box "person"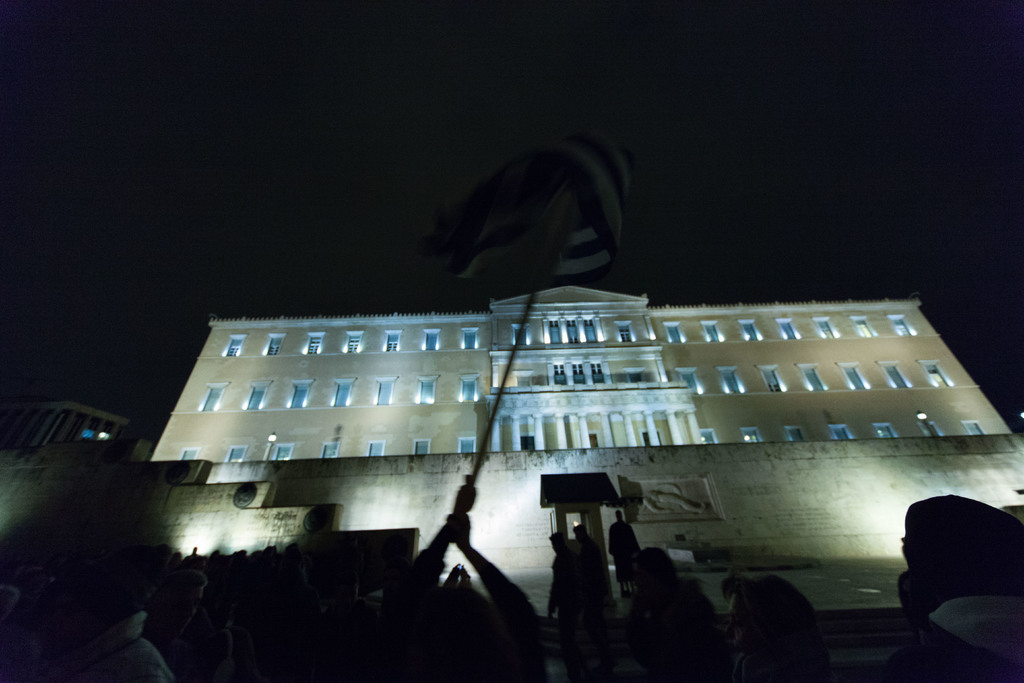
[x1=613, y1=511, x2=637, y2=588]
